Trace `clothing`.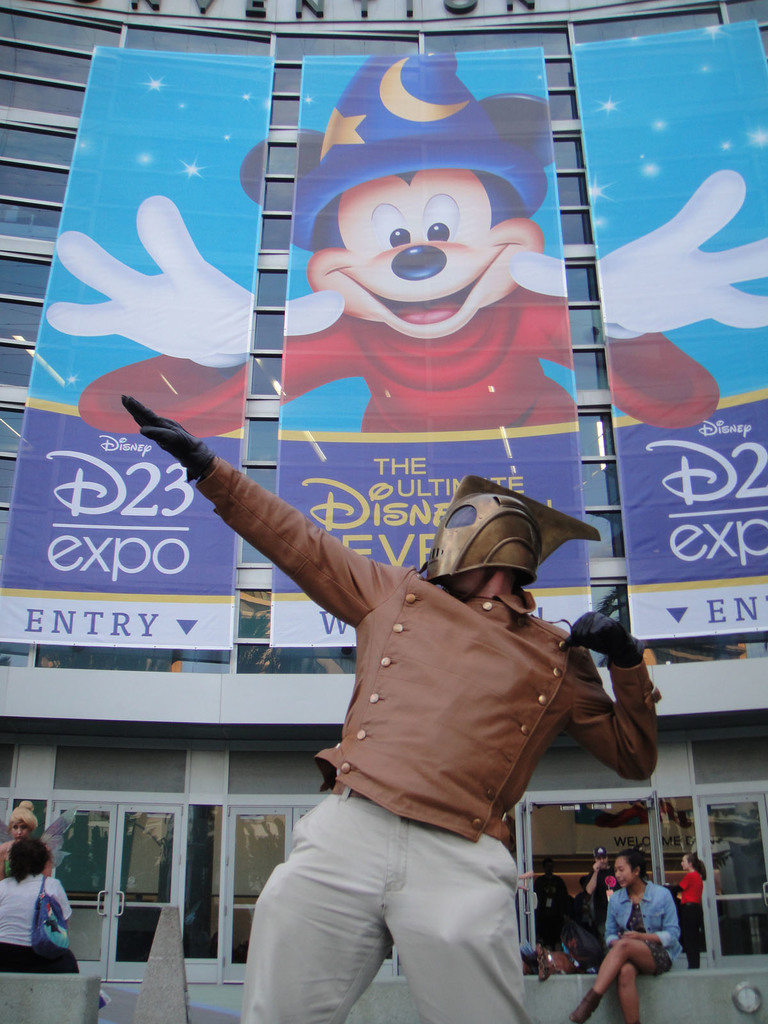
Traced to [196,461,658,1023].
